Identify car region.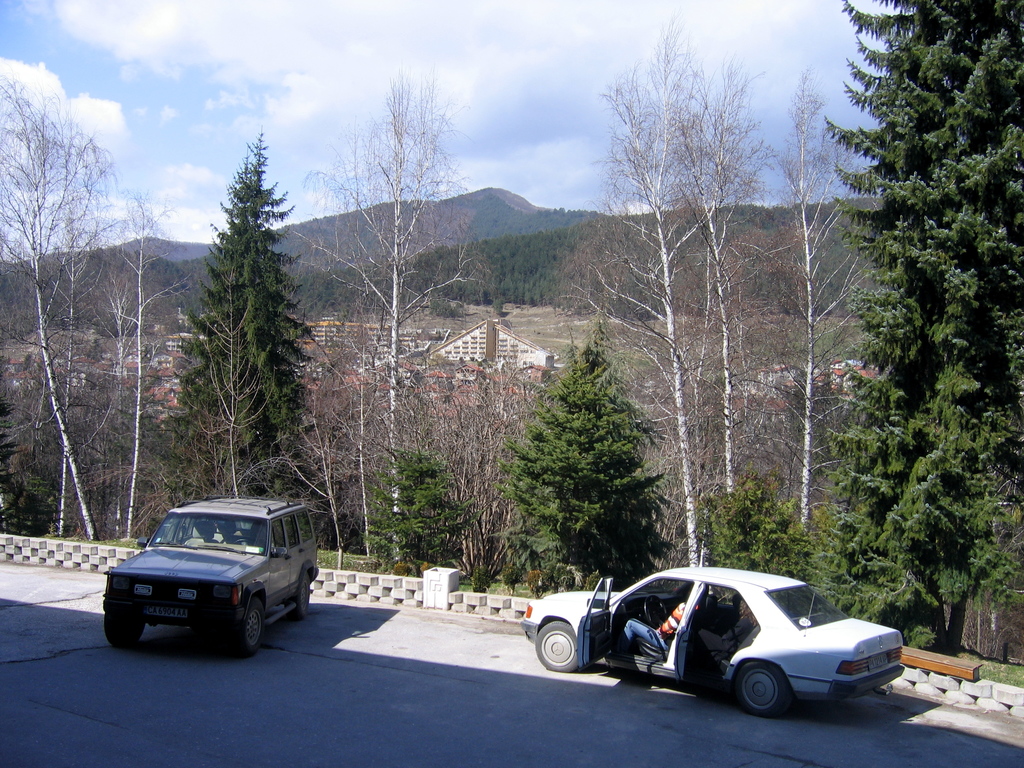
Region: bbox(521, 558, 906, 719).
